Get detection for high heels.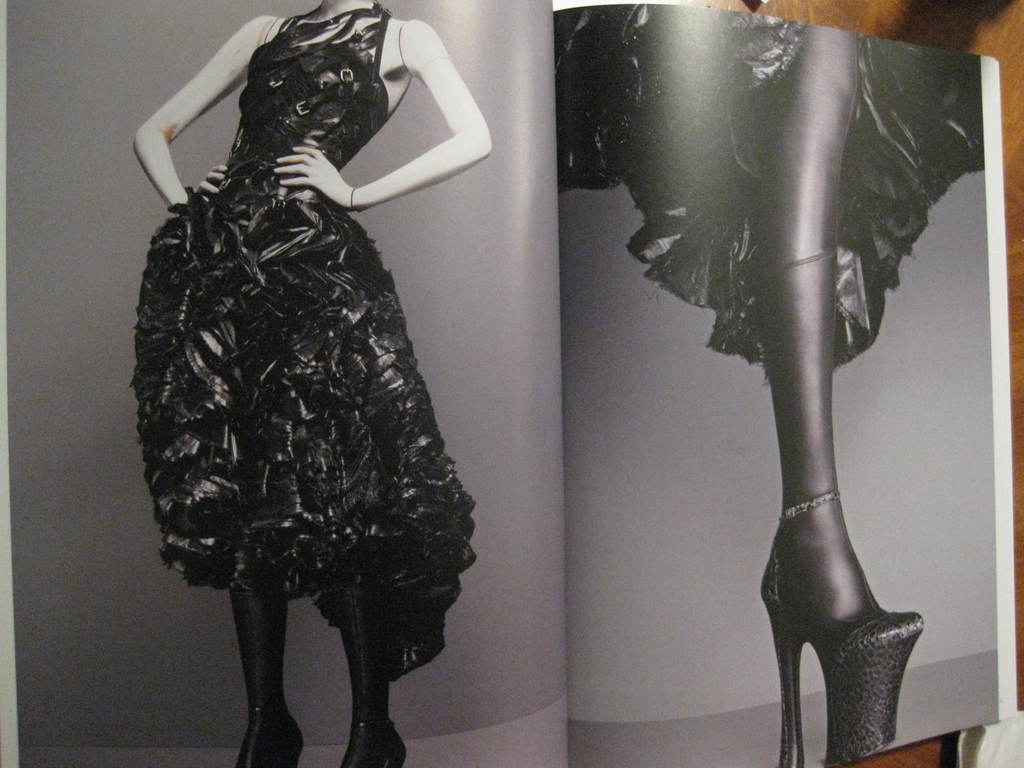
Detection: region(234, 705, 308, 767).
